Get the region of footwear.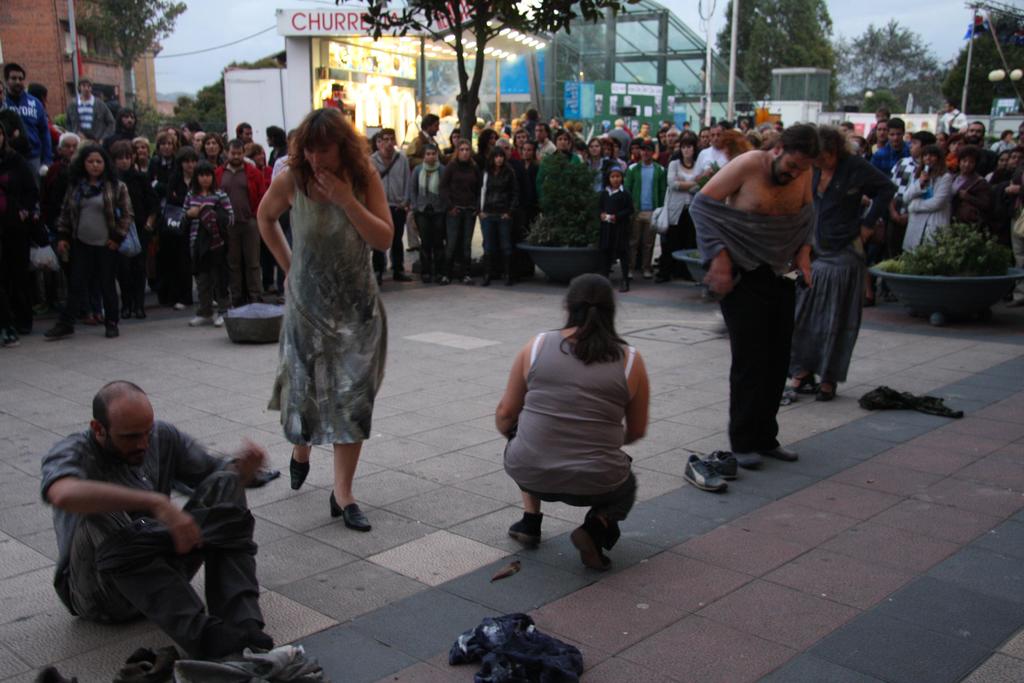
region(419, 272, 432, 284).
